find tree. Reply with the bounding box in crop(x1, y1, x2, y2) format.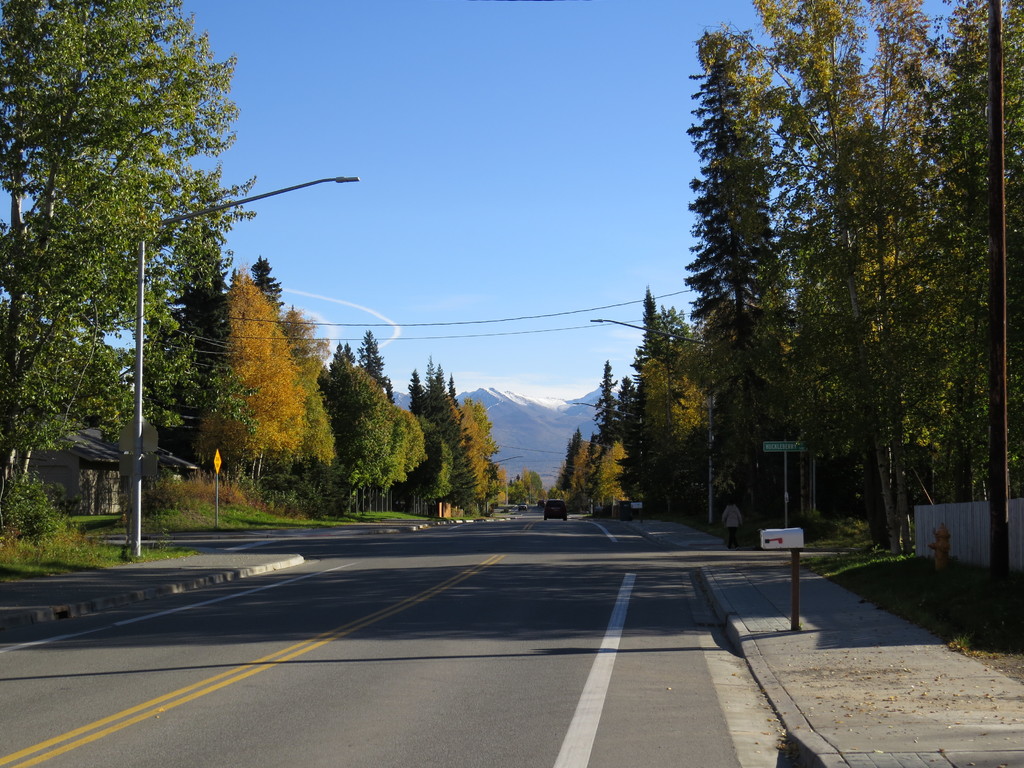
crop(326, 320, 423, 561).
